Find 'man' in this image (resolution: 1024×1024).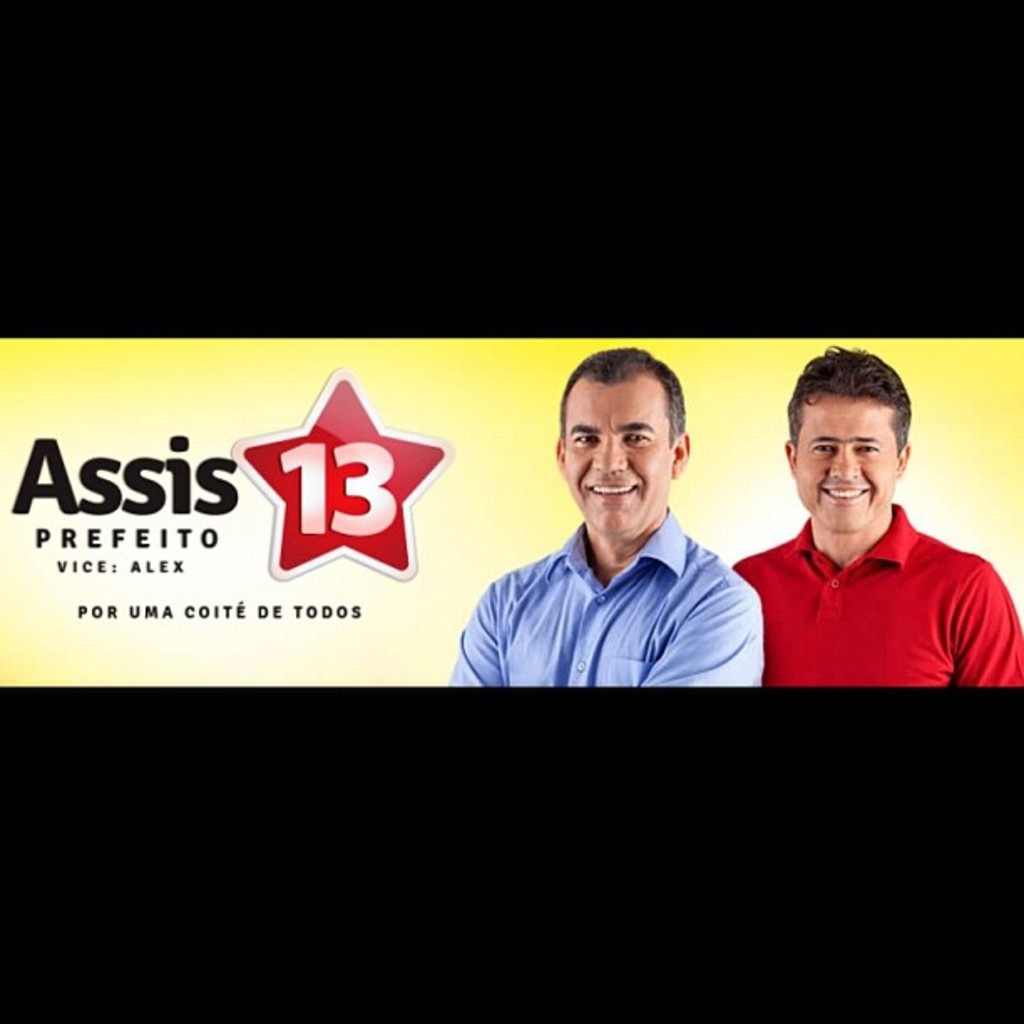
x1=726, y1=340, x2=1022, y2=686.
